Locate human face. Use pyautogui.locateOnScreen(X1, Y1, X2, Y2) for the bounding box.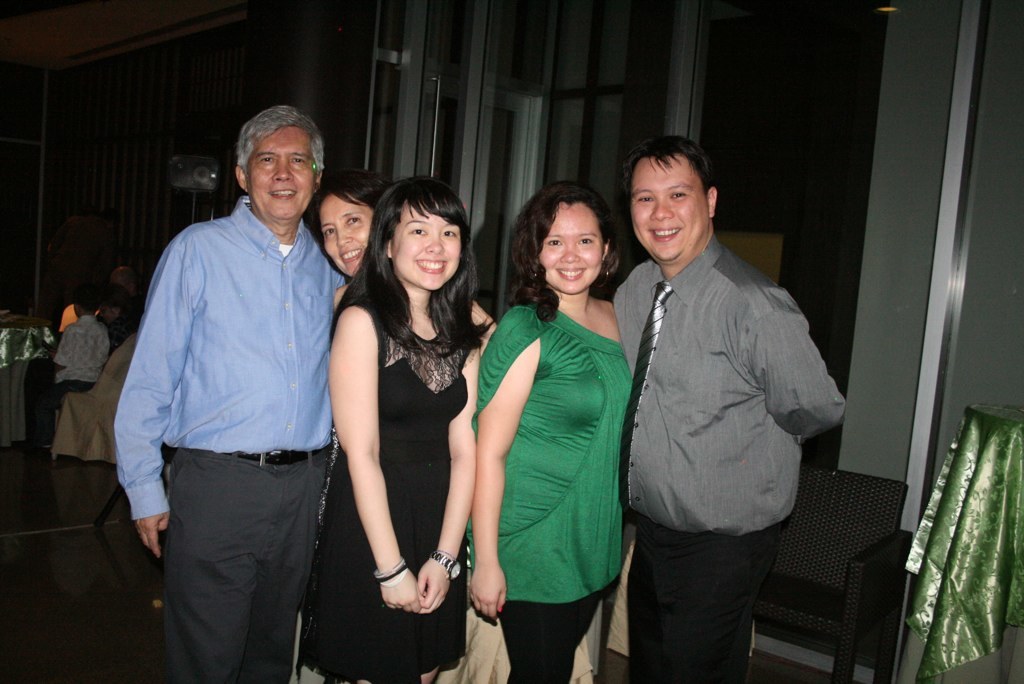
pyautogui.locateOnScreen(319, 193, 375, 280).
